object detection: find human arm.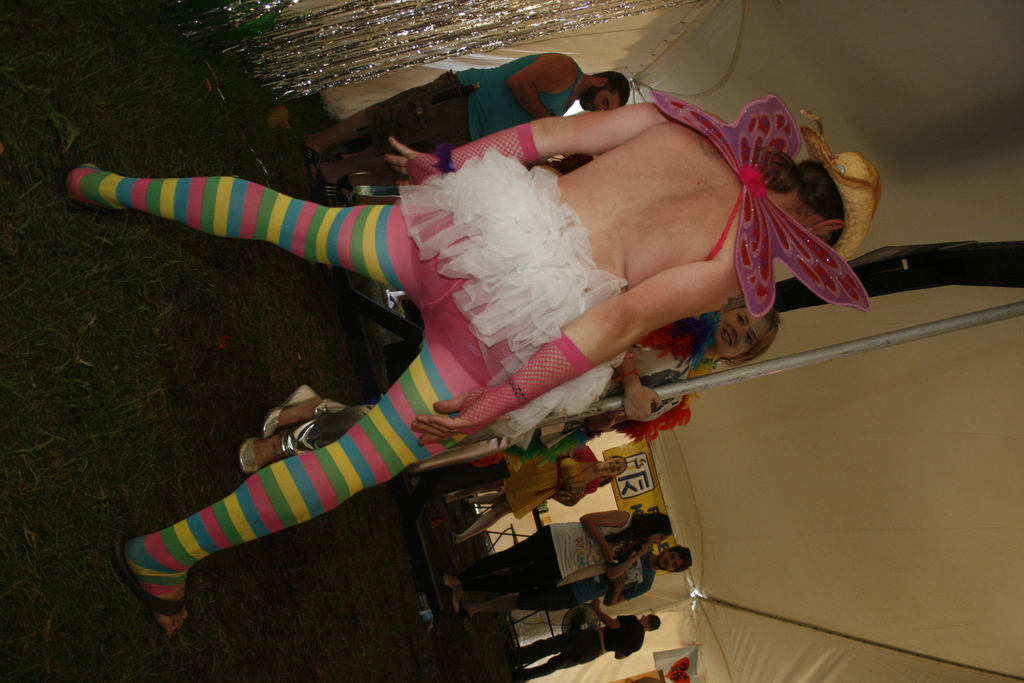
x1=609 y1=543 x2=654 y2=580.
